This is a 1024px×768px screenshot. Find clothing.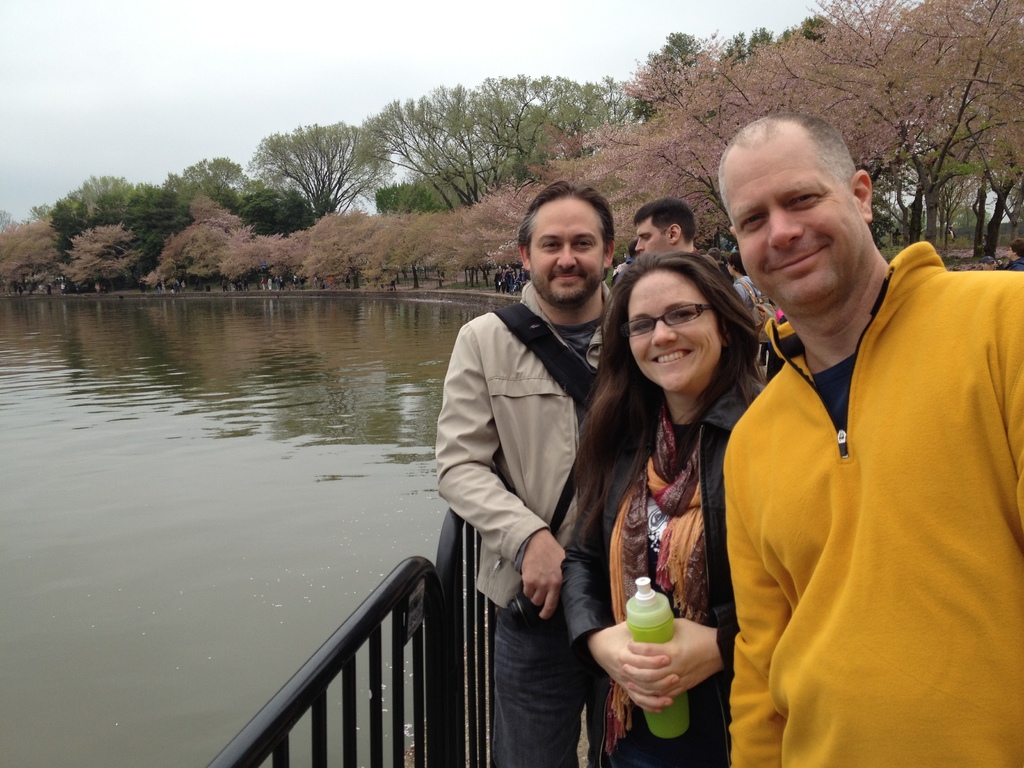
Bounding box: region(175, 283, 181, 292).
